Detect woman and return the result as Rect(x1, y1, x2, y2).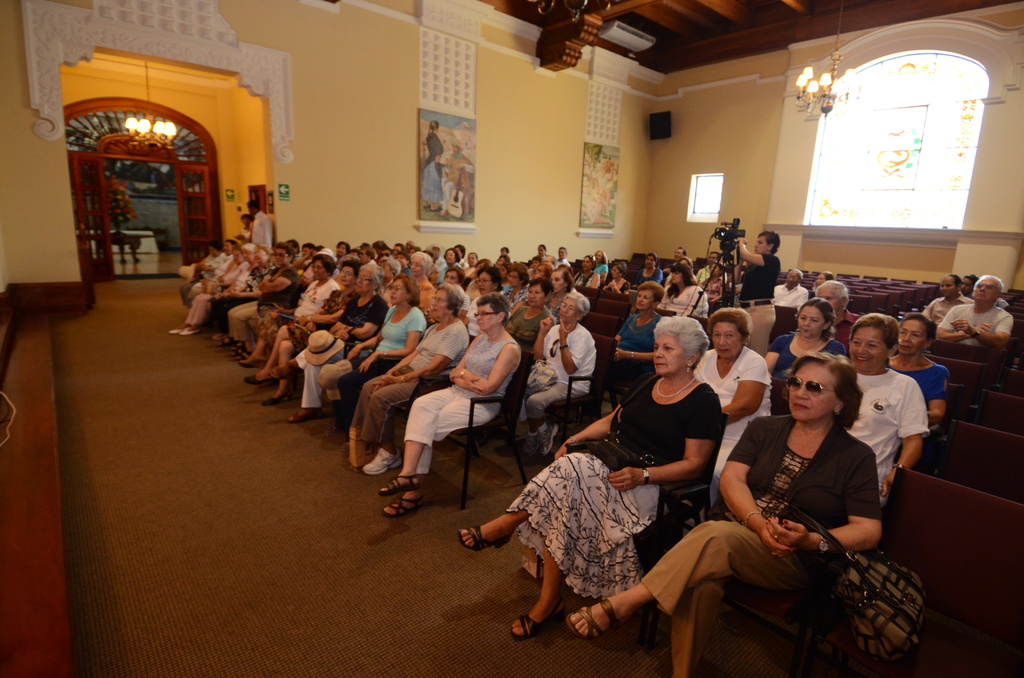
Rect(843, 309, 931, 508).
